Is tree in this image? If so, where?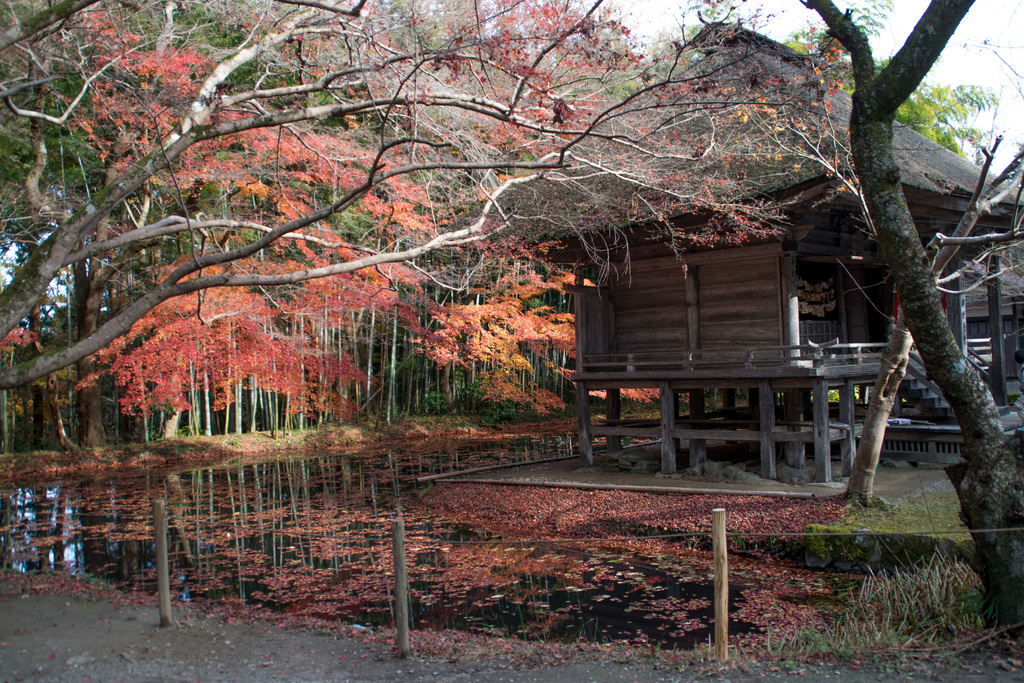
Yes, at <box>733,0,1023,500</box>.
